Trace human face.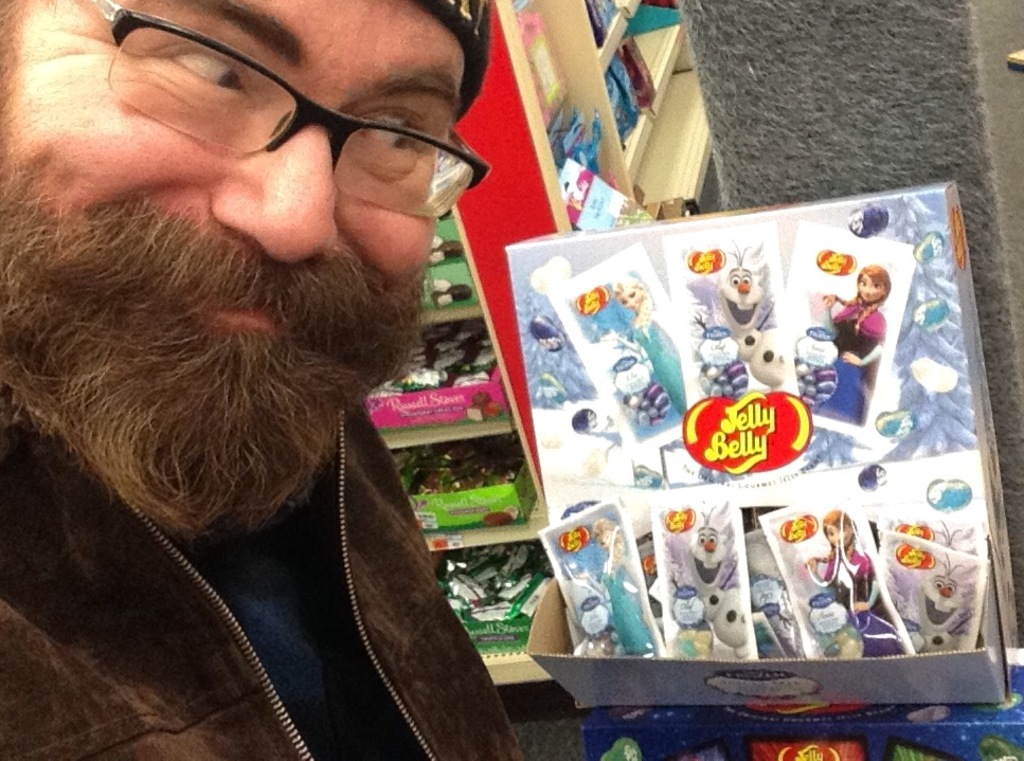
Traced to l=0, t=0, r=473, b=347.
